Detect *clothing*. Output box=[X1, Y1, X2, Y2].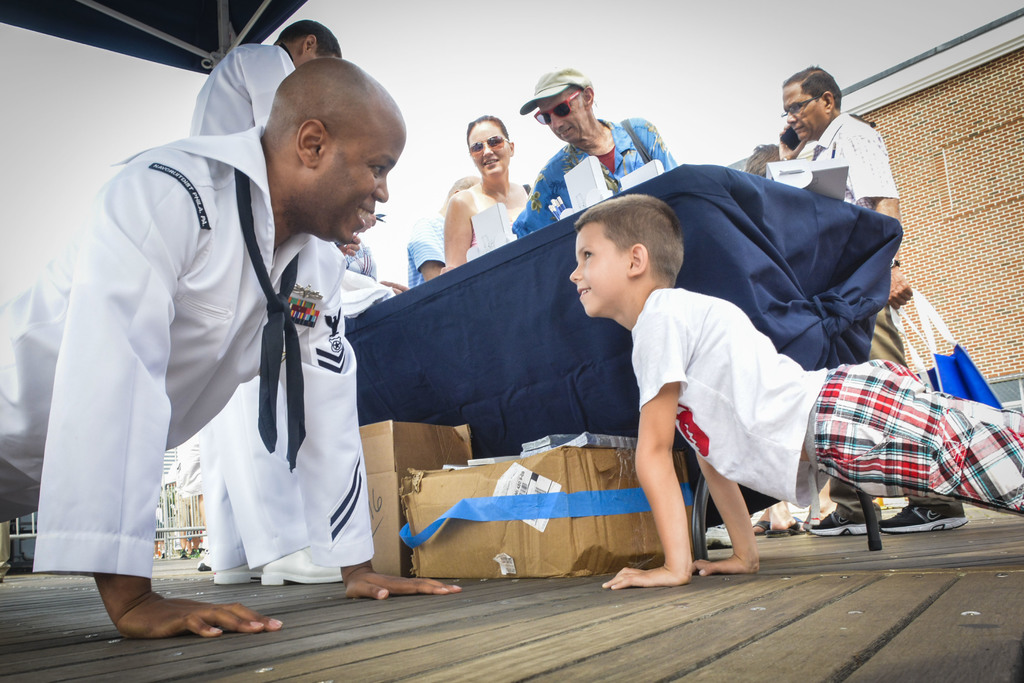
box=[467, 184, 531, 260].
